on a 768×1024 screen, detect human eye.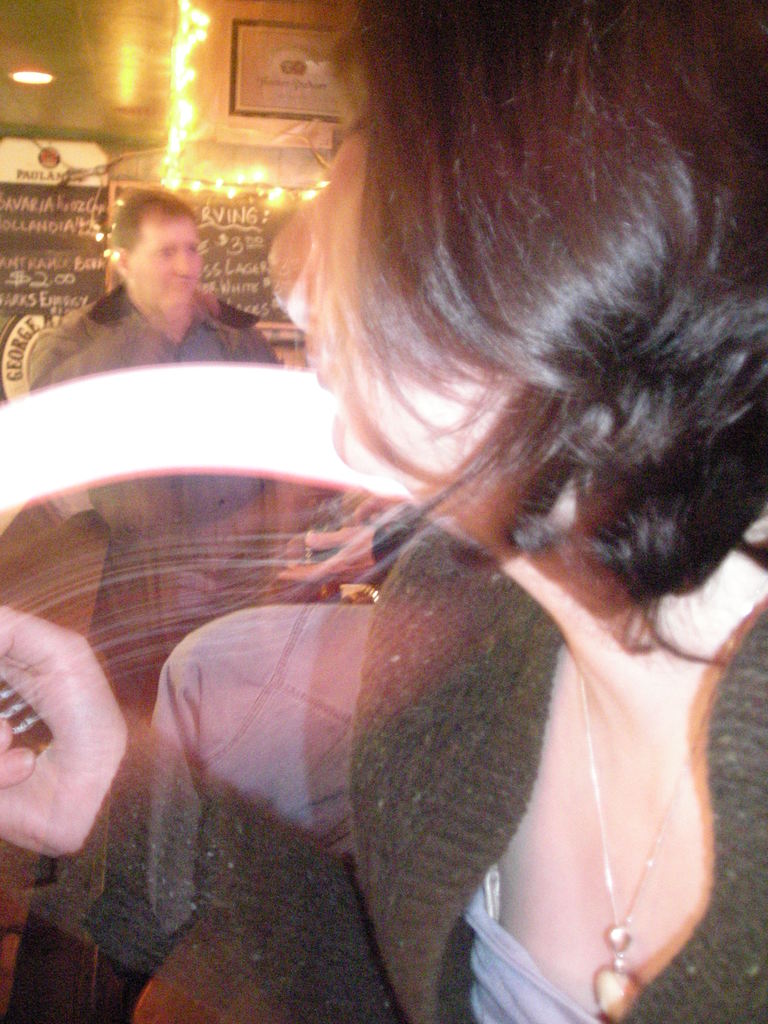
188, 246, 200, 260.
